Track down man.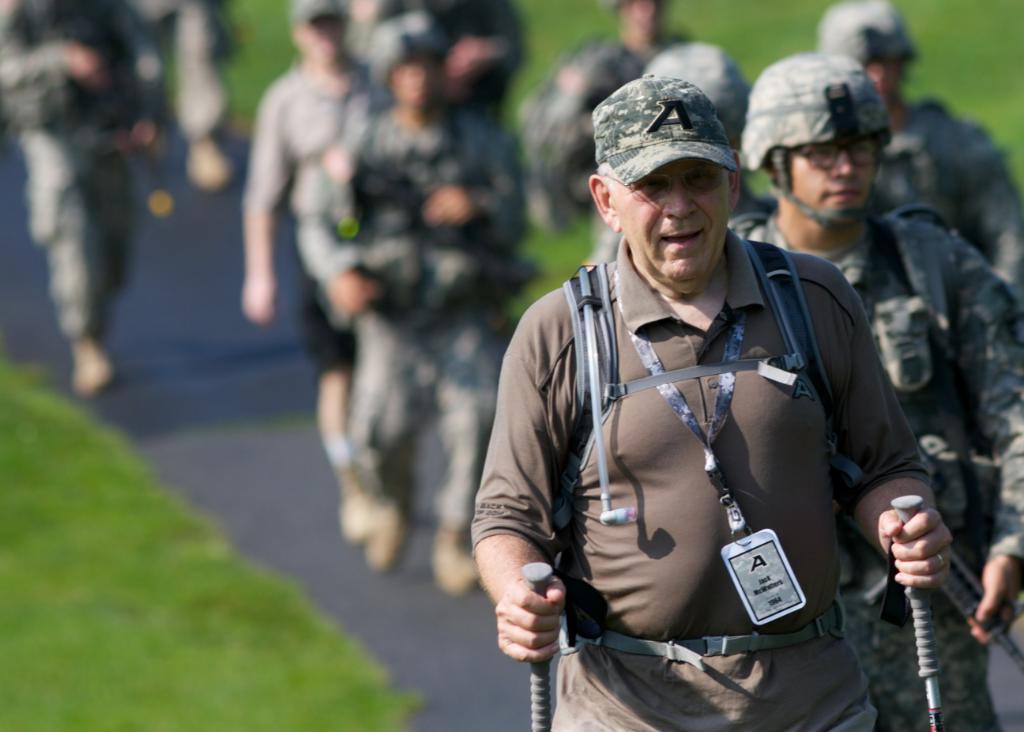
Tracked to rect(0, 0, 160, 397).
